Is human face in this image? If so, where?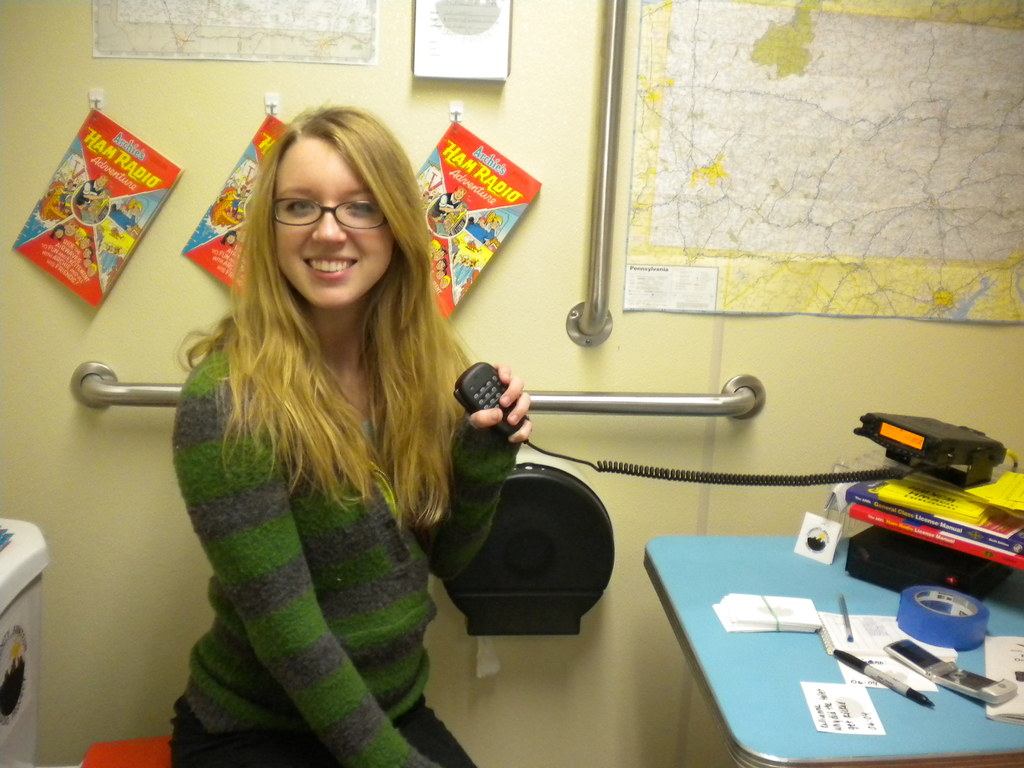
Yes, at bbox=[492, 220, 500, 229].
